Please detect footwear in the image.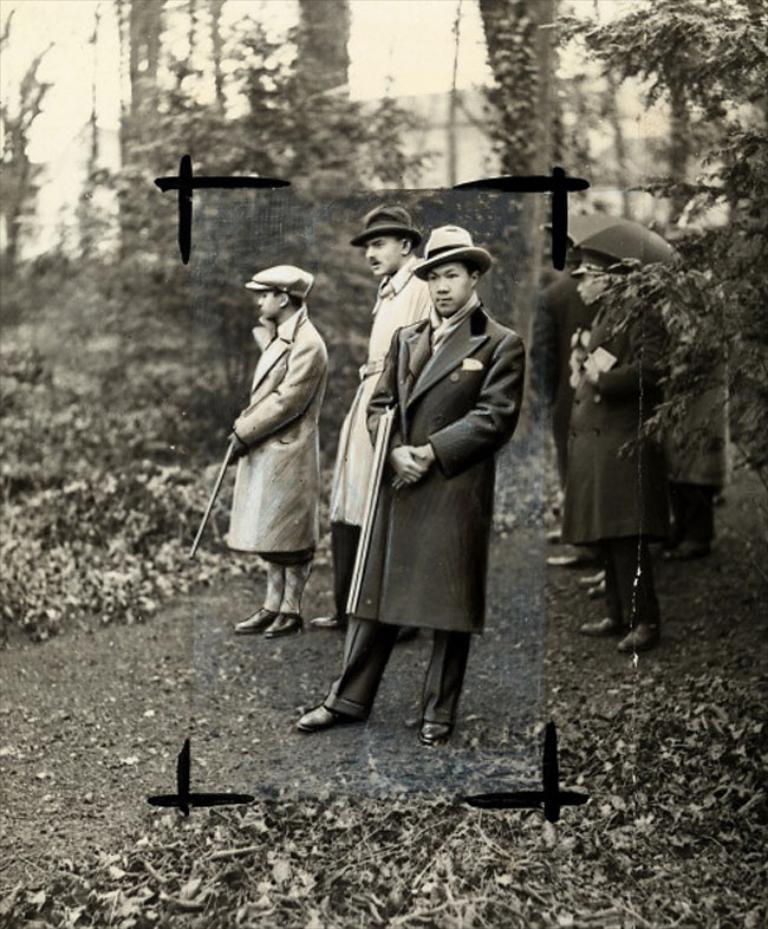
[left=234, top=605, right=276, bottom=636].
